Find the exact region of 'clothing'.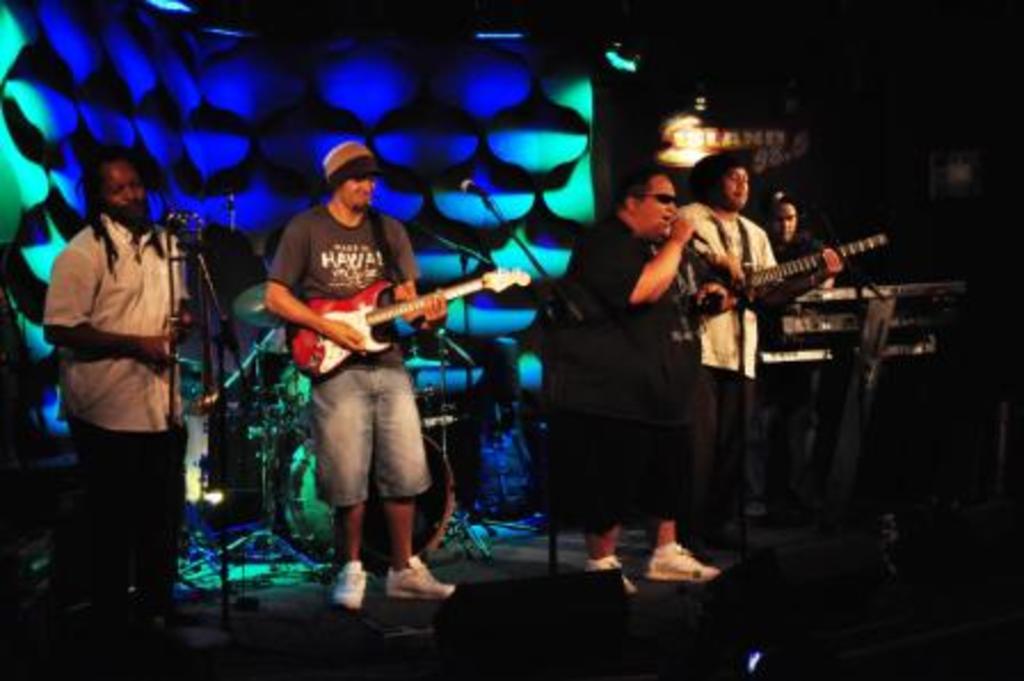
Exact region: select_region(670, 192, 773, 482).
